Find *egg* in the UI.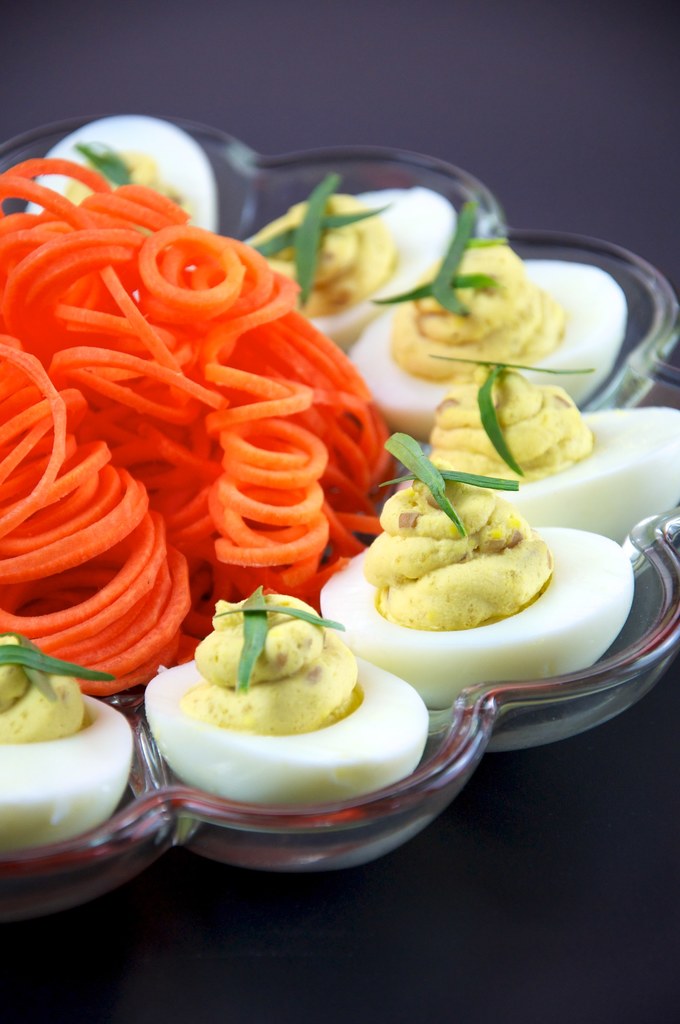
UI element at 317,518,637,707.
